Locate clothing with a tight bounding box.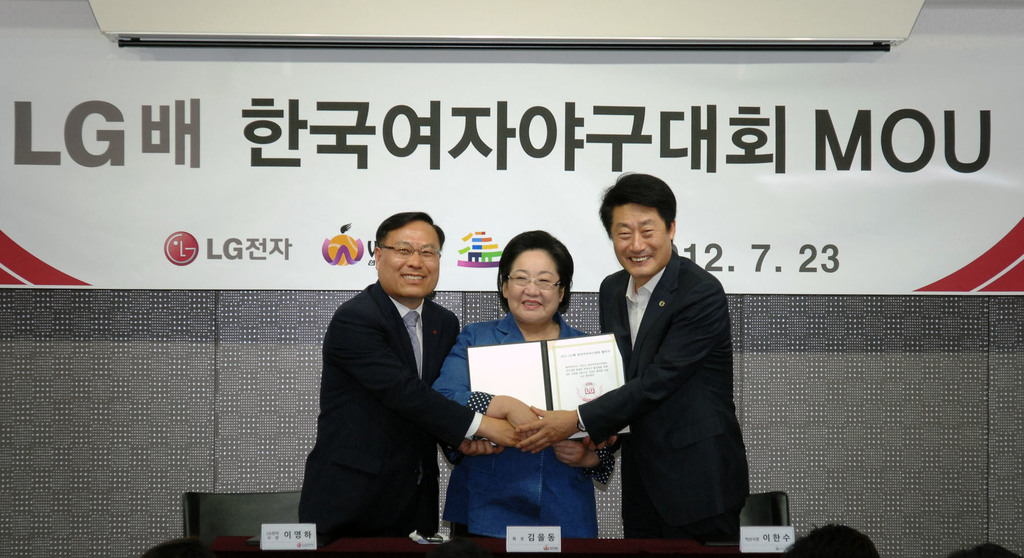
locate(426, 315, 604, 534).
